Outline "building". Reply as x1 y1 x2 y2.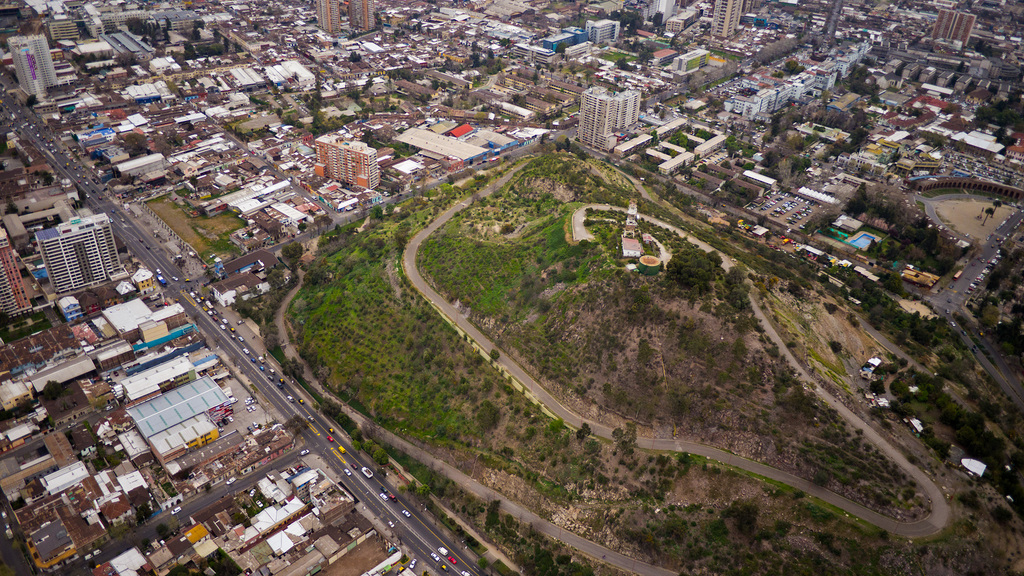
931 7 979 43.
